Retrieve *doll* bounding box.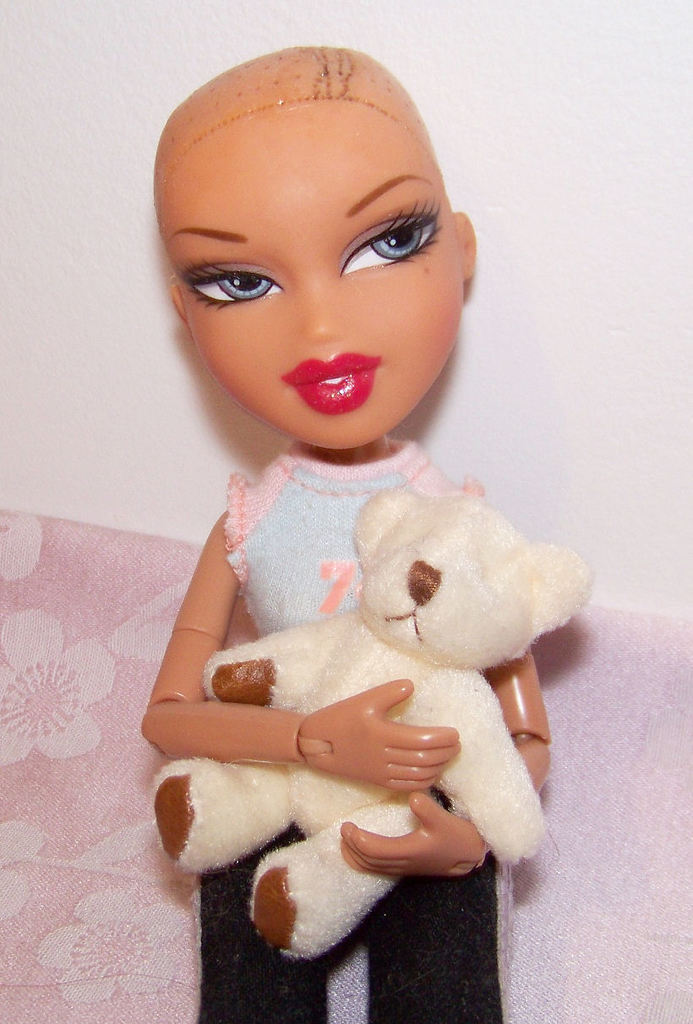
Bounding box: (135, 35, 595, 1023).
